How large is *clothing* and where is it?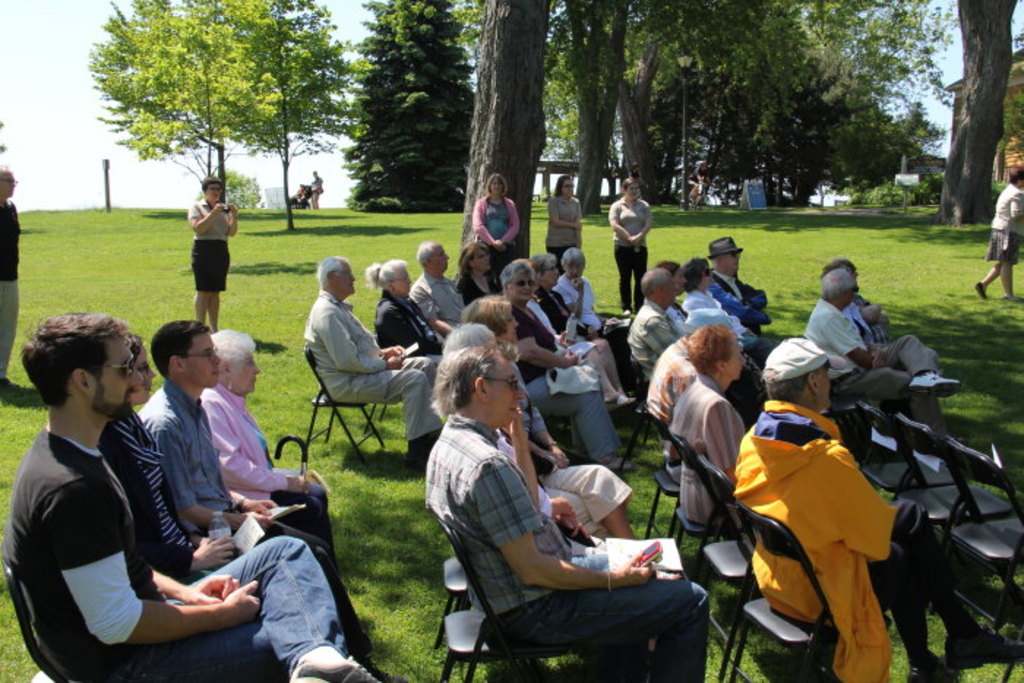
Bounding box: (left=688, top=294, right=764, bottom=367).
